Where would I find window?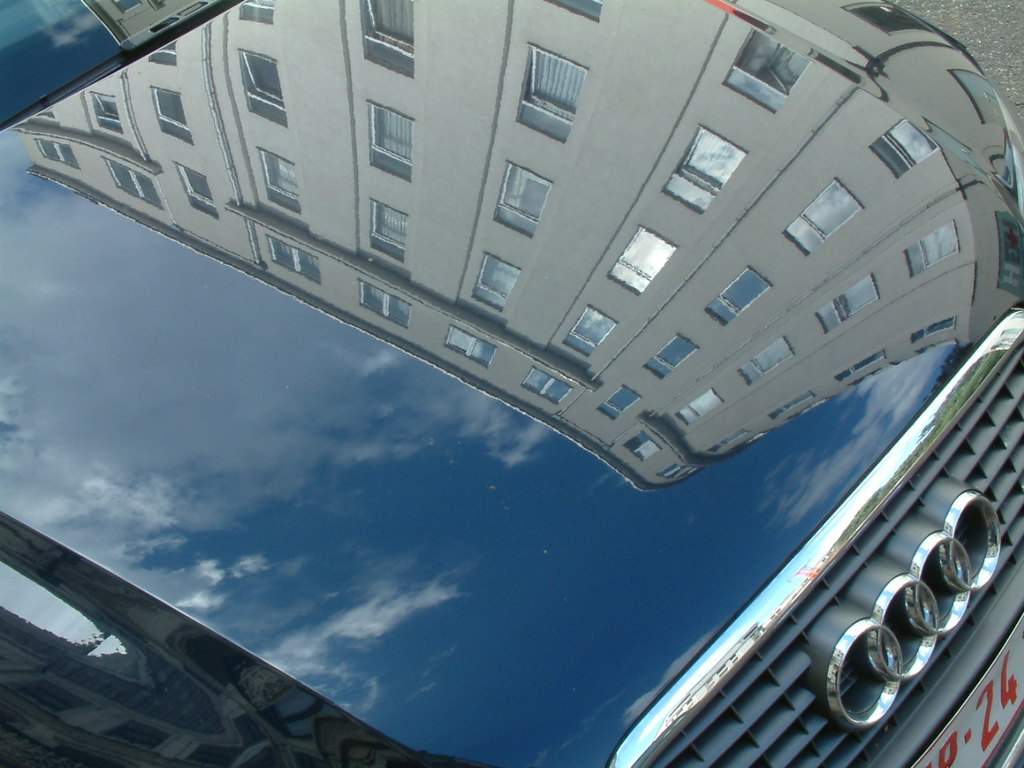
At bbox=(707, 431, 747, 453).
